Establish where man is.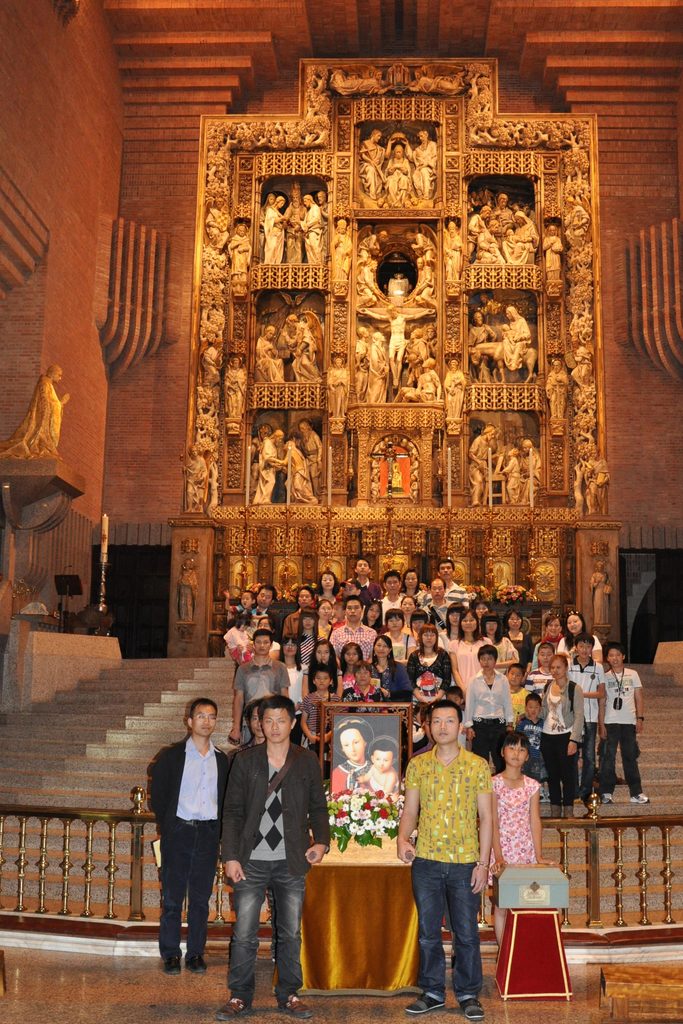
Established at region(358, 294, 436, 390).
